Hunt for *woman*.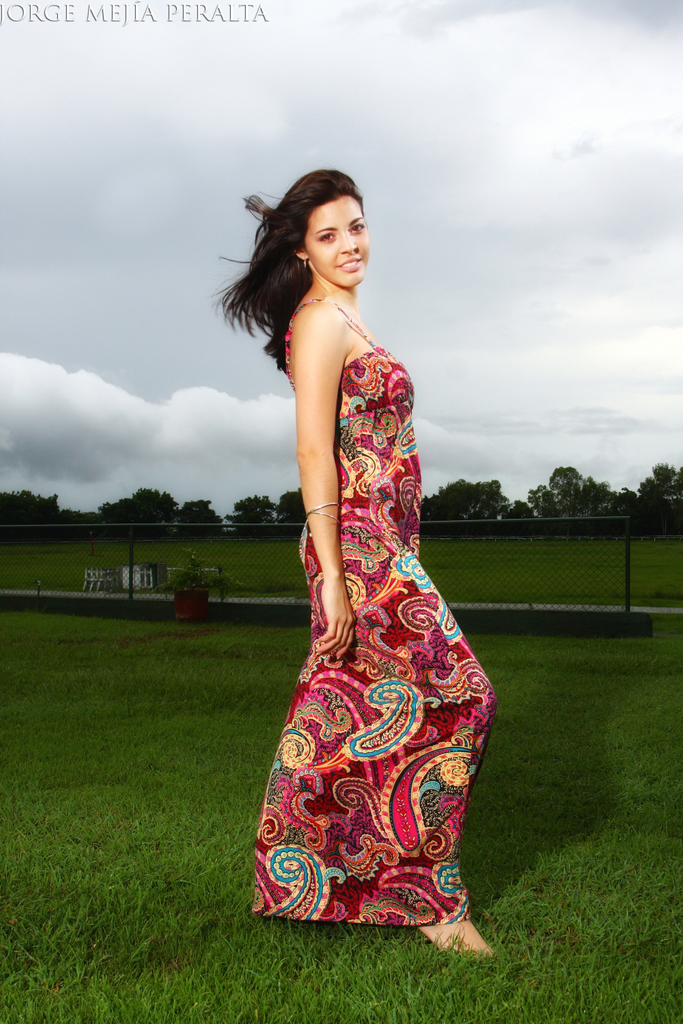
Hunted down at bbox=[233, 133, 488, 937].
